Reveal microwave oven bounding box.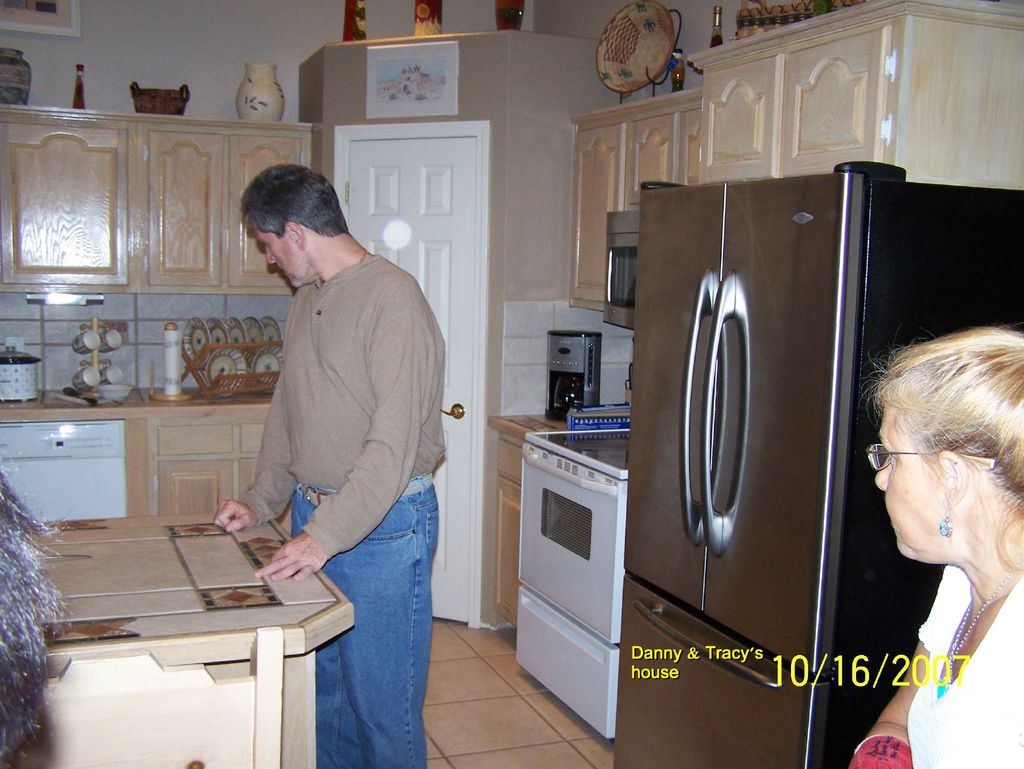
Revealed: [498, 425, 637, 679].
